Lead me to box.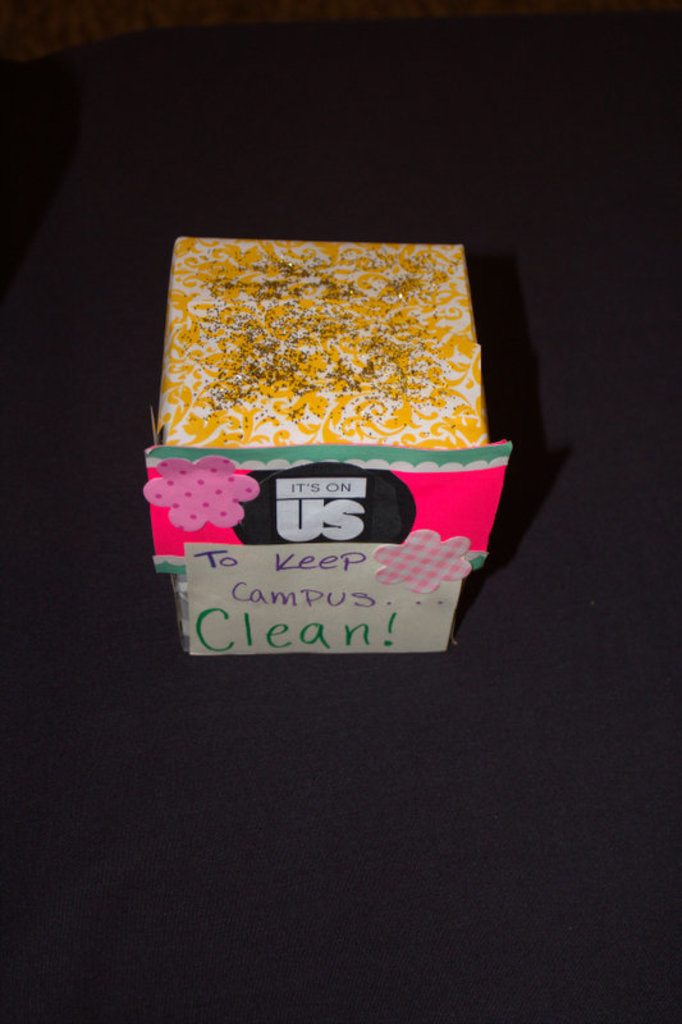
Lead to Rect(146, 237, 507, 653).
